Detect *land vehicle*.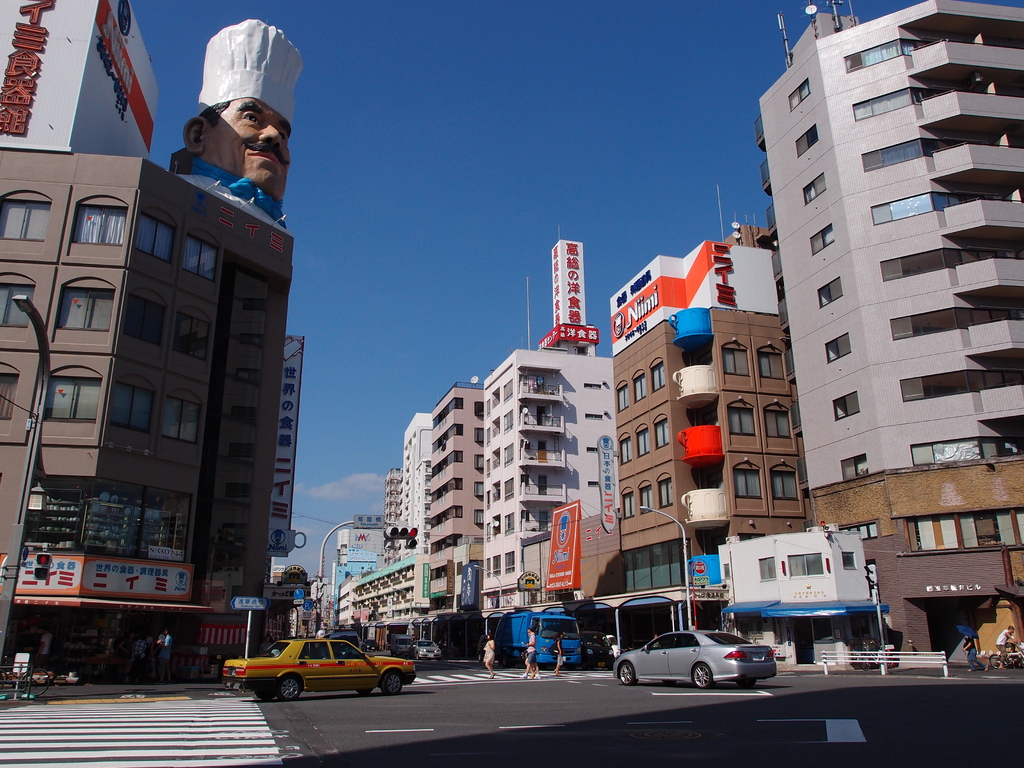
Detected at BBox(332, 630, 362, 655).
